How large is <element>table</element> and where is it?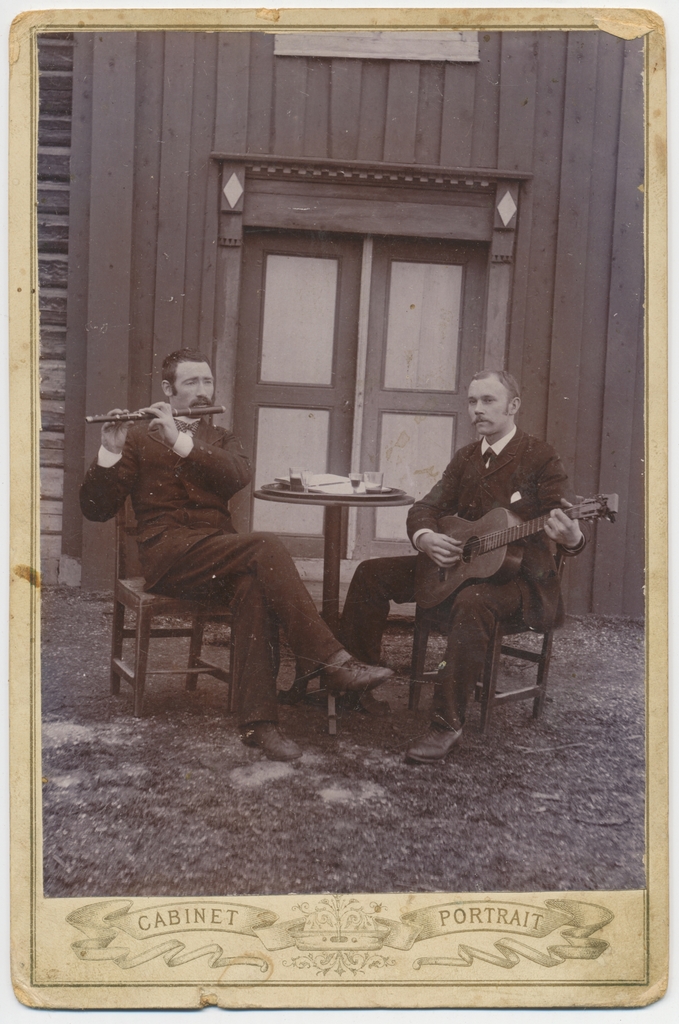
Bounding box: left=248, top=474, right=432, bottom=604.
